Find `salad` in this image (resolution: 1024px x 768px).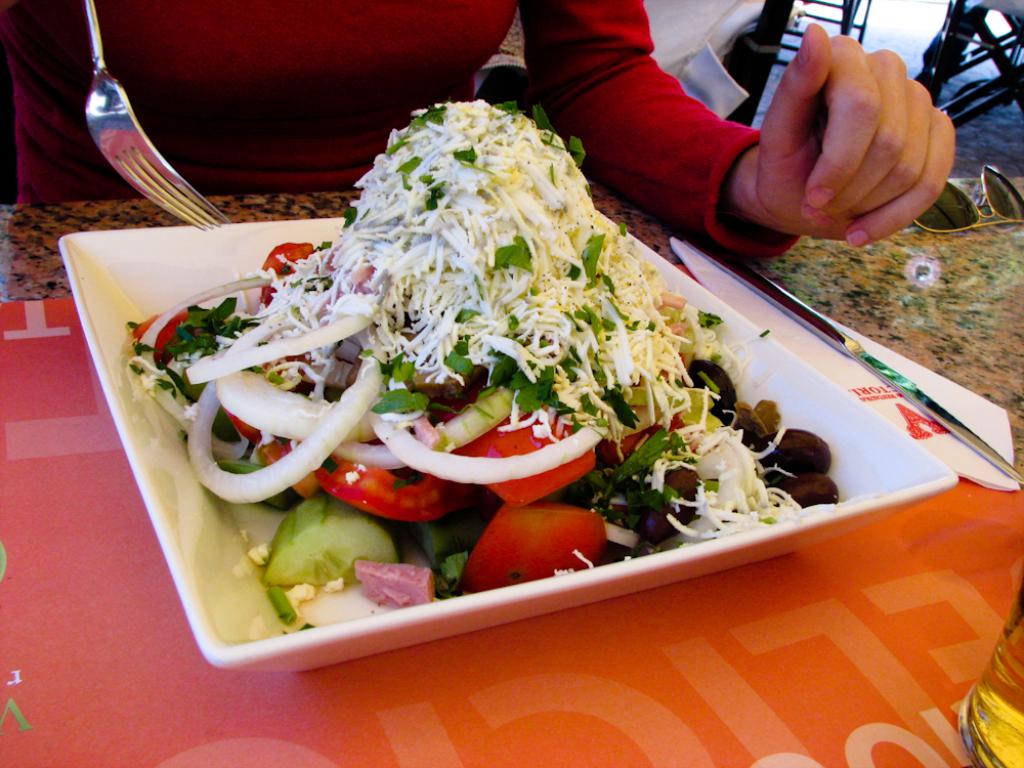
box(122, 95, 840, 633).
